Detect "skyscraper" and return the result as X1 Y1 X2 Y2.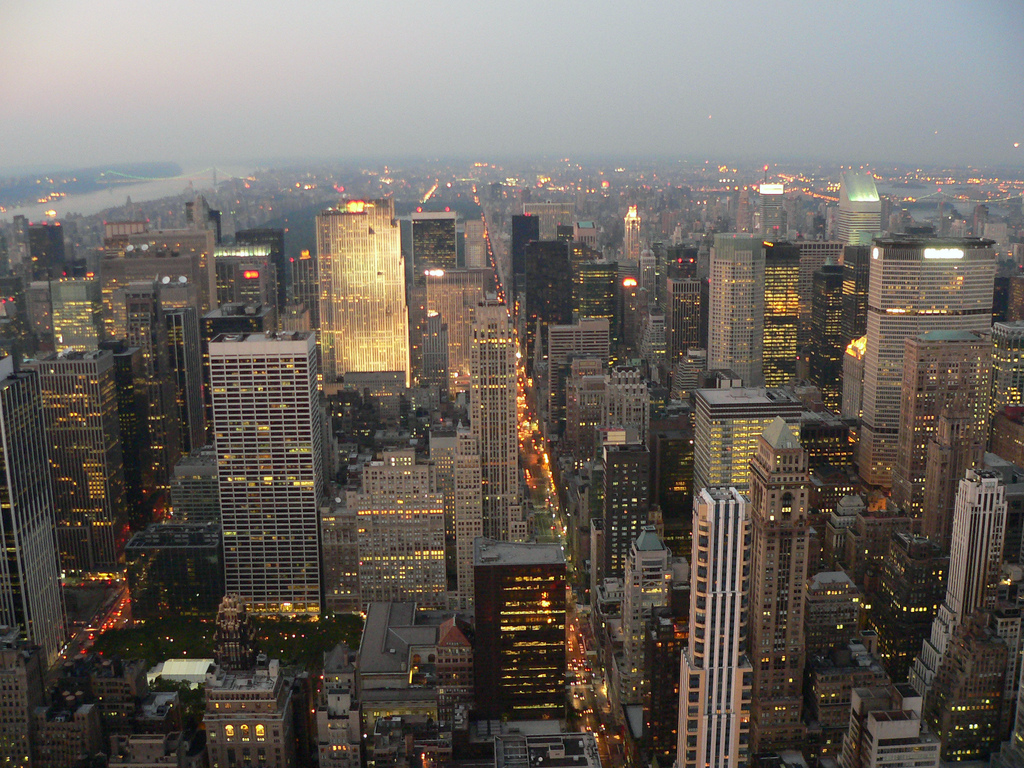
353 447 457 609.
